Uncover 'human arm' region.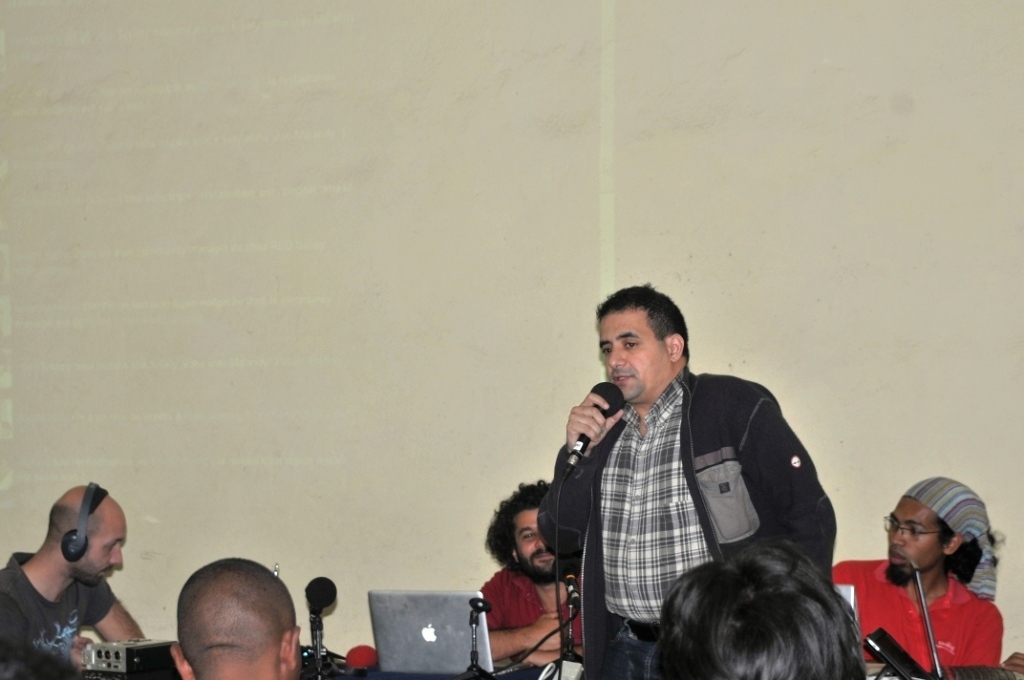
Uncovered: <box>0,590,30,643</box>.
